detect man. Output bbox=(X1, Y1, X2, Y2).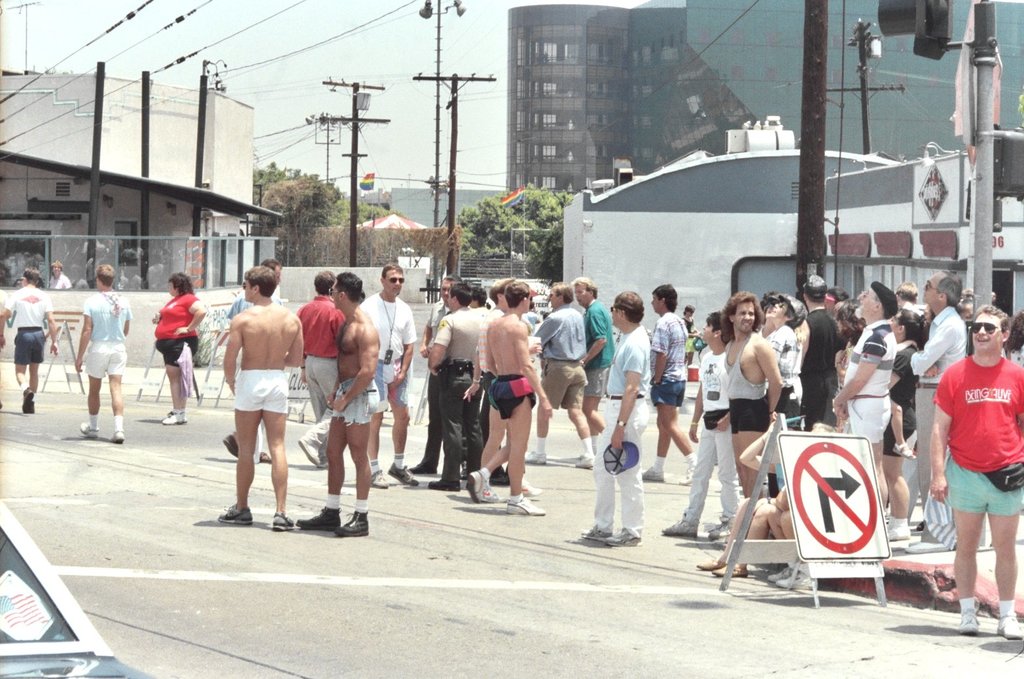
bbox=(925, 302, 1023, 647).
